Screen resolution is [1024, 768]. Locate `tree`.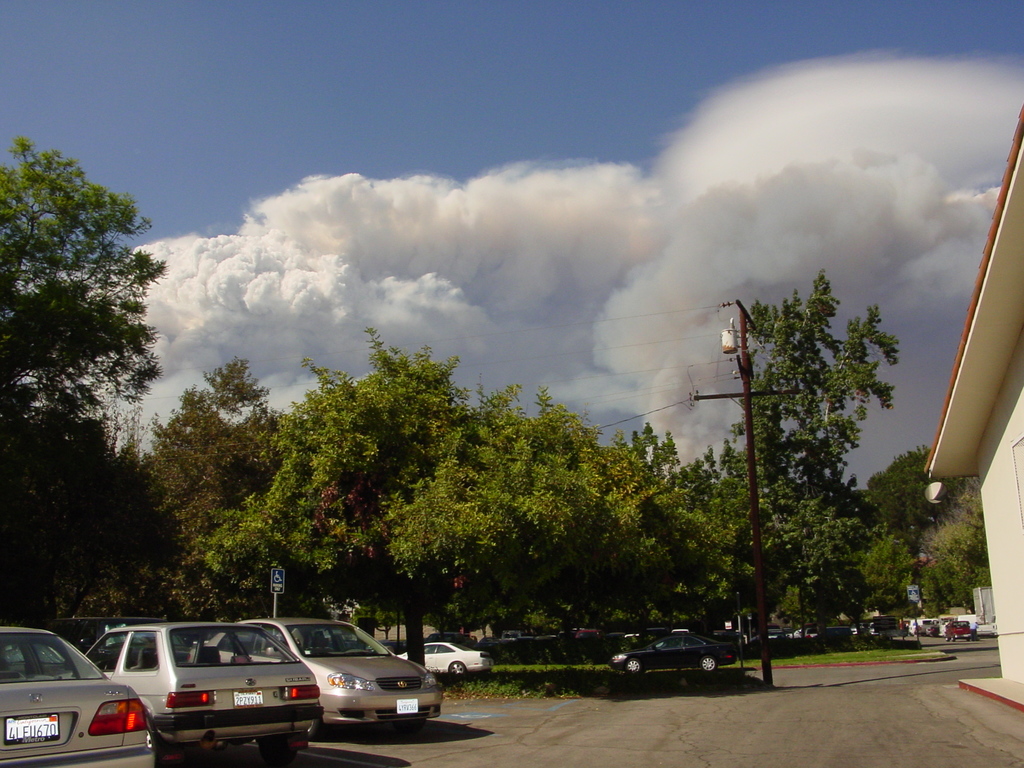
(687, 263, 907, 643).
